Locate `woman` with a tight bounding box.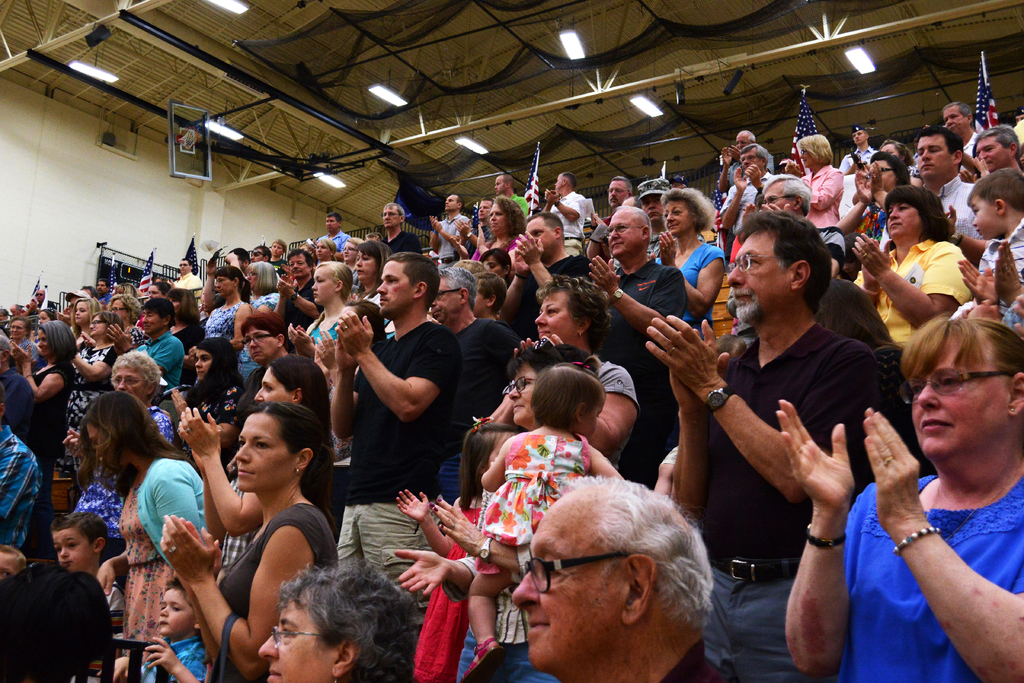
<bbox>475, 281, 630, 462</bbox>.
